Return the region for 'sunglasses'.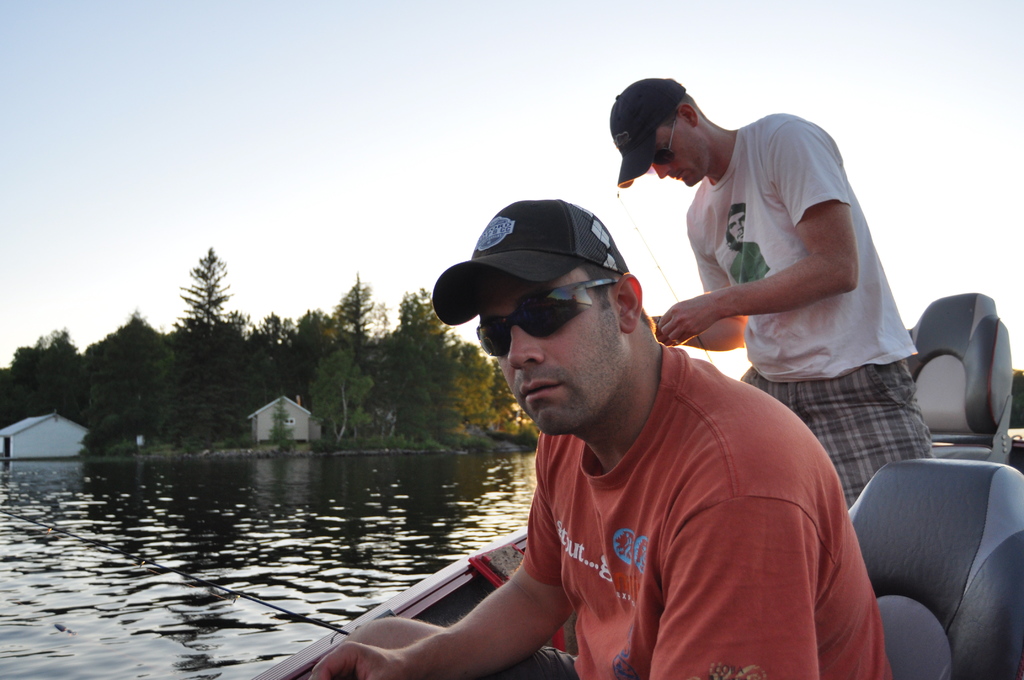
region(477, 279, 614, 357).
